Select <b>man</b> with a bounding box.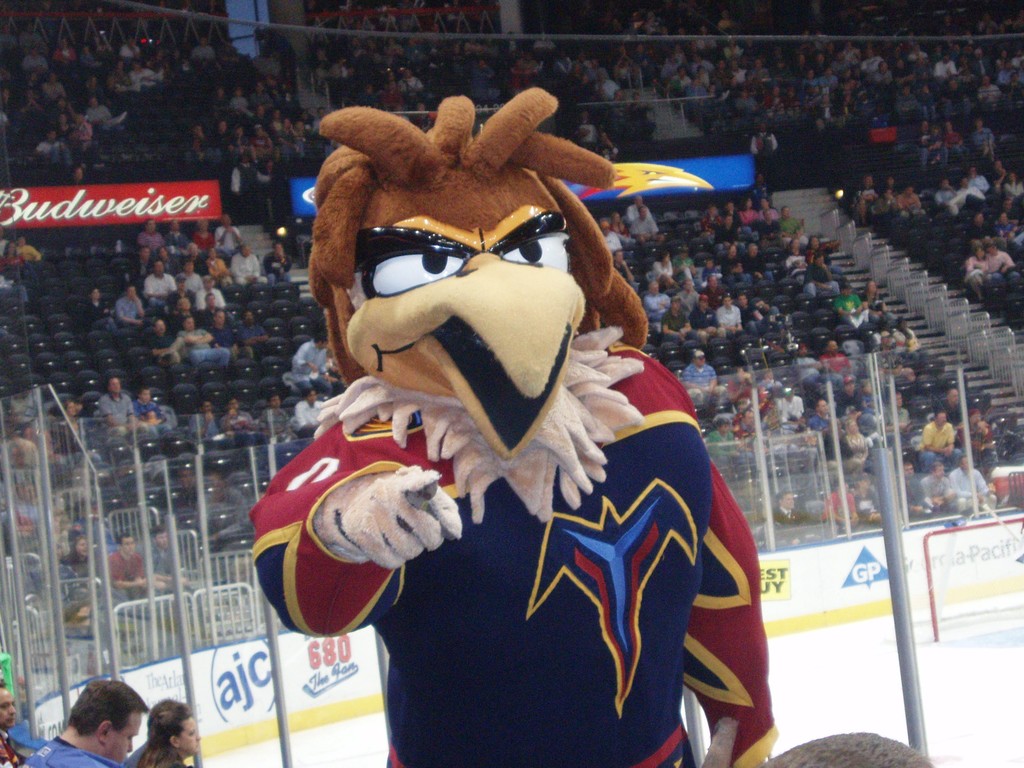
pyautogui.locateOnScreen(883, 176, 898, 193).
